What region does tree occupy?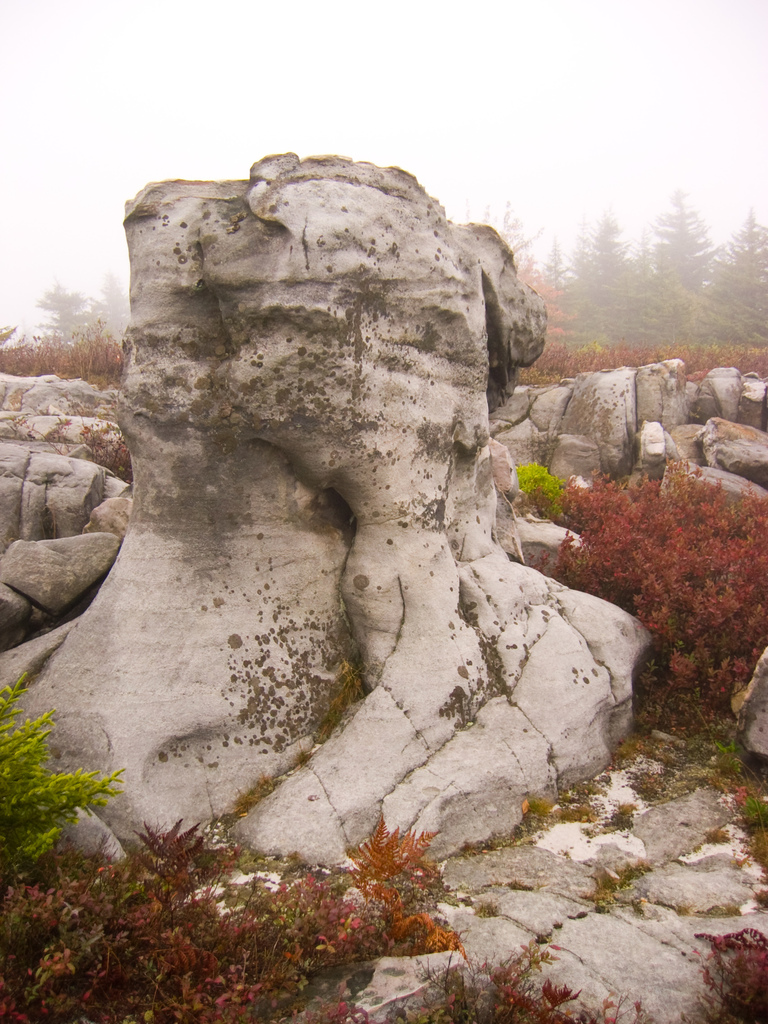
left=709, top=209, right=767, bottom=318.
